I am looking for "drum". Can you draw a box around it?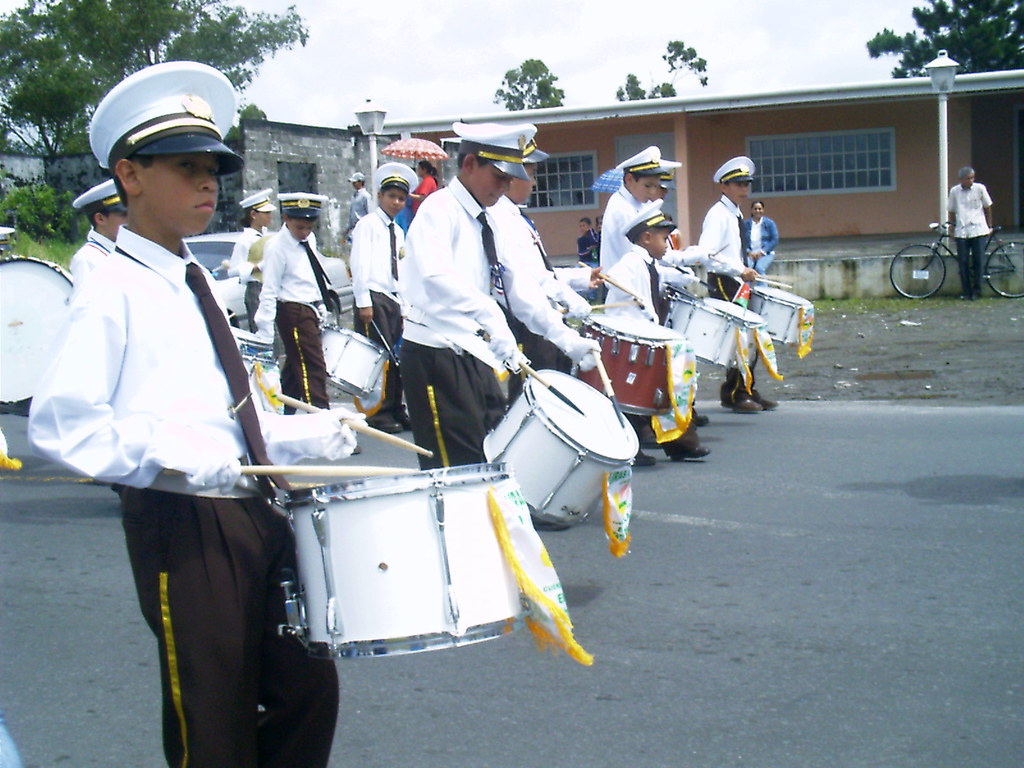
Sure, the bounding box is <region>227, 325, 273, 352</region>.
